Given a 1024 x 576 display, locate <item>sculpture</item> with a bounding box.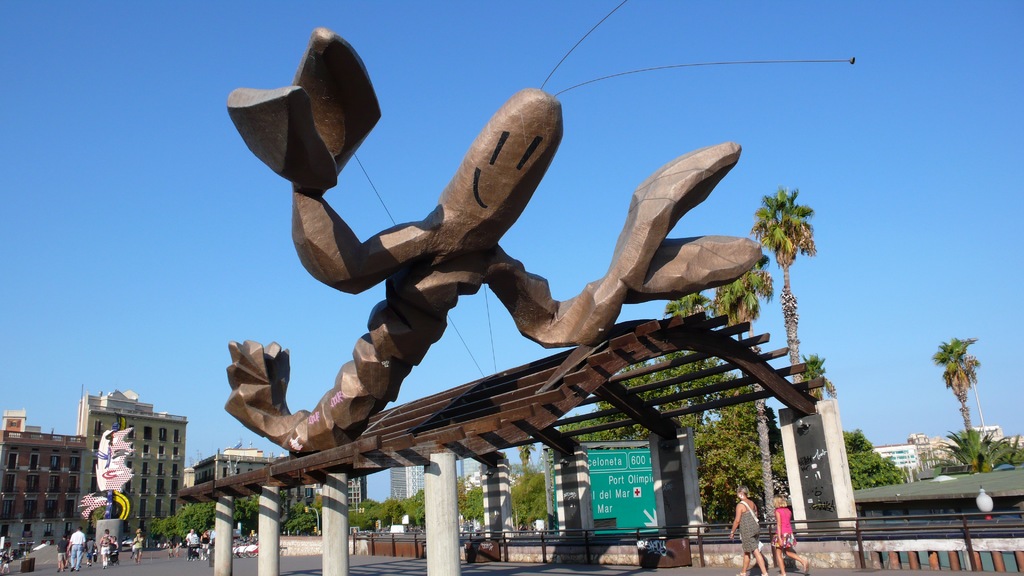
Located: (225,31,764,451).
